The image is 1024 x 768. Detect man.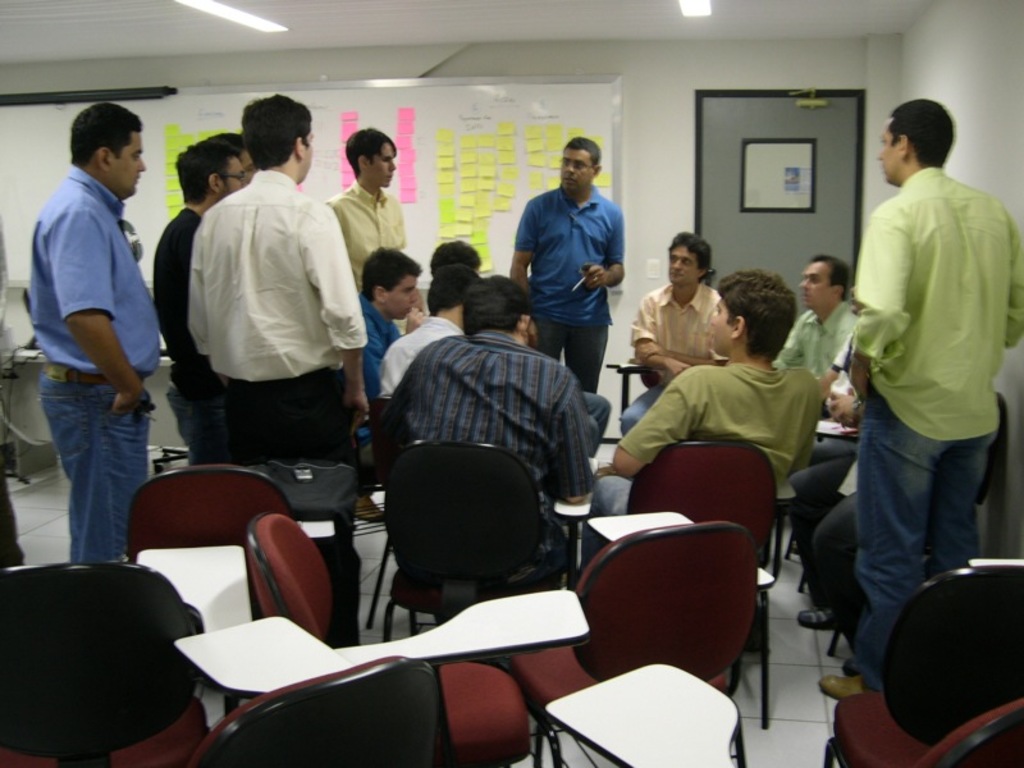
Detection: (x1=507, y1=136, x2=626, y2=399).
